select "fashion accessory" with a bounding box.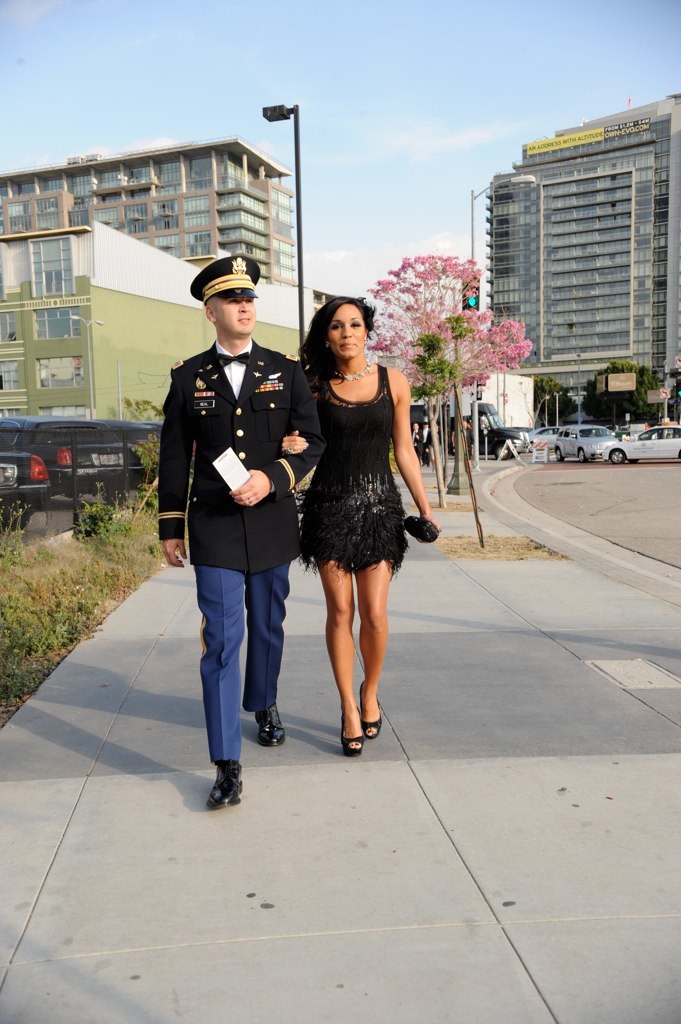
[258,716,283,750].
